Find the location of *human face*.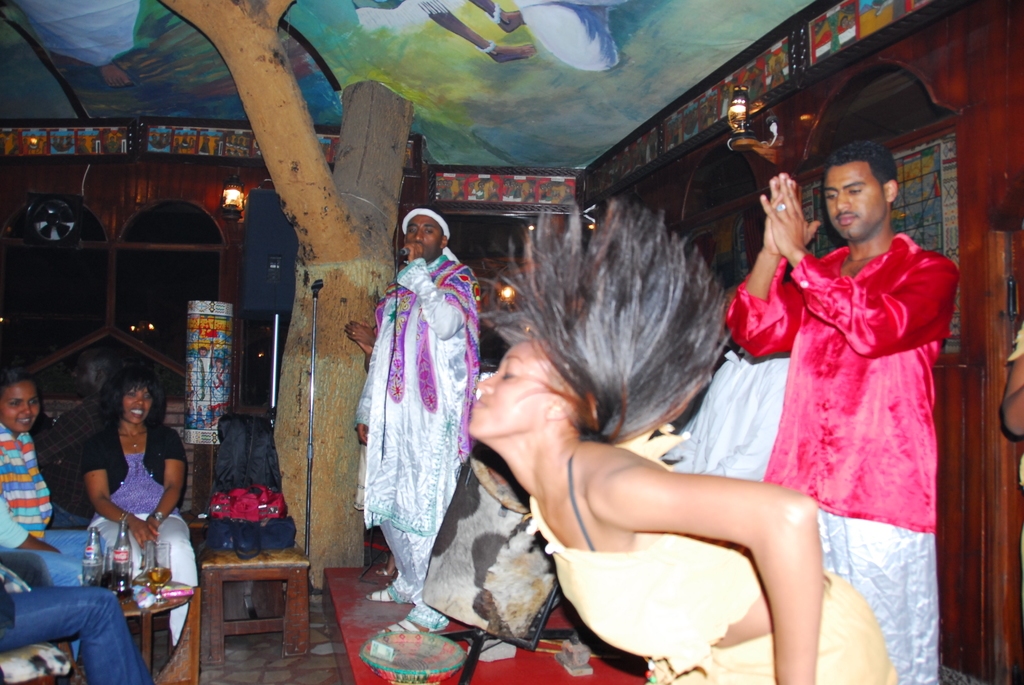
Location: 122/384/152/422.
